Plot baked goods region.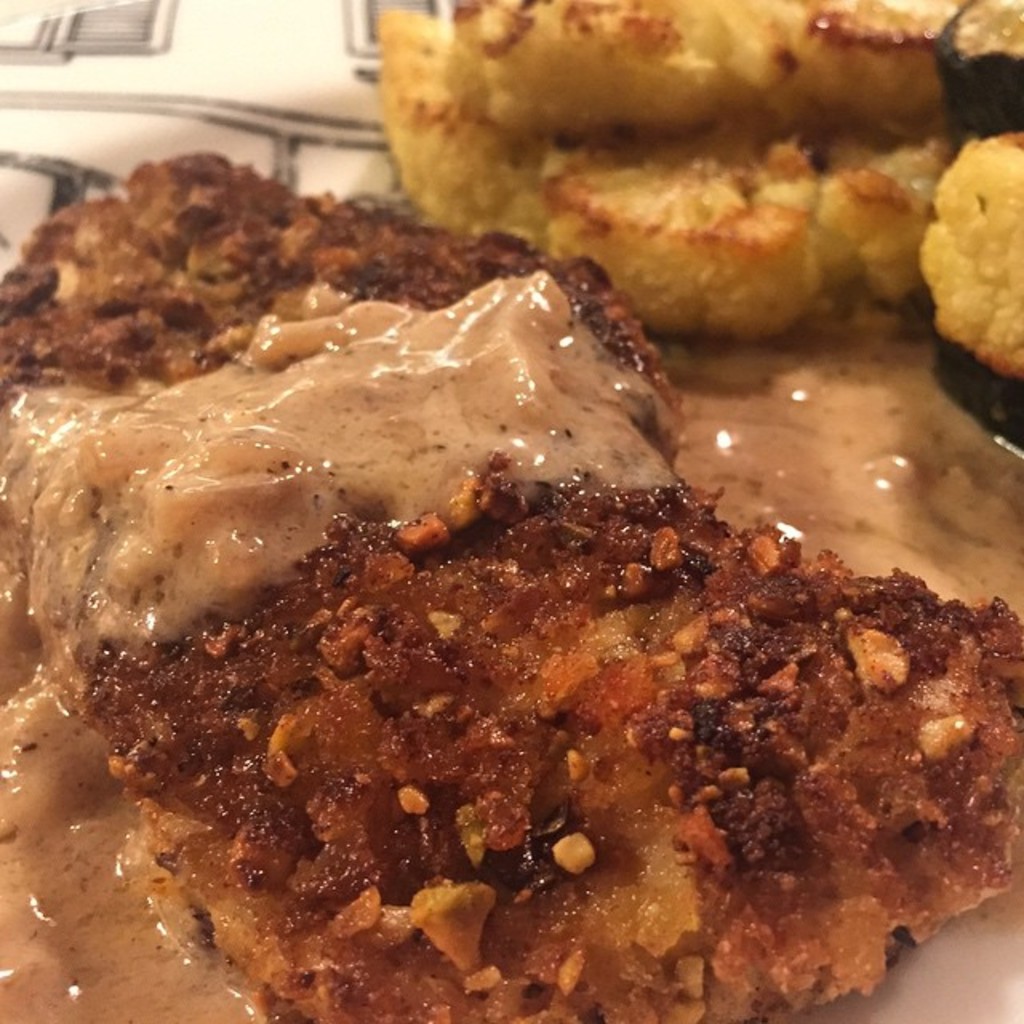
Plotted at box=[32, 210, 1014, 1016].
